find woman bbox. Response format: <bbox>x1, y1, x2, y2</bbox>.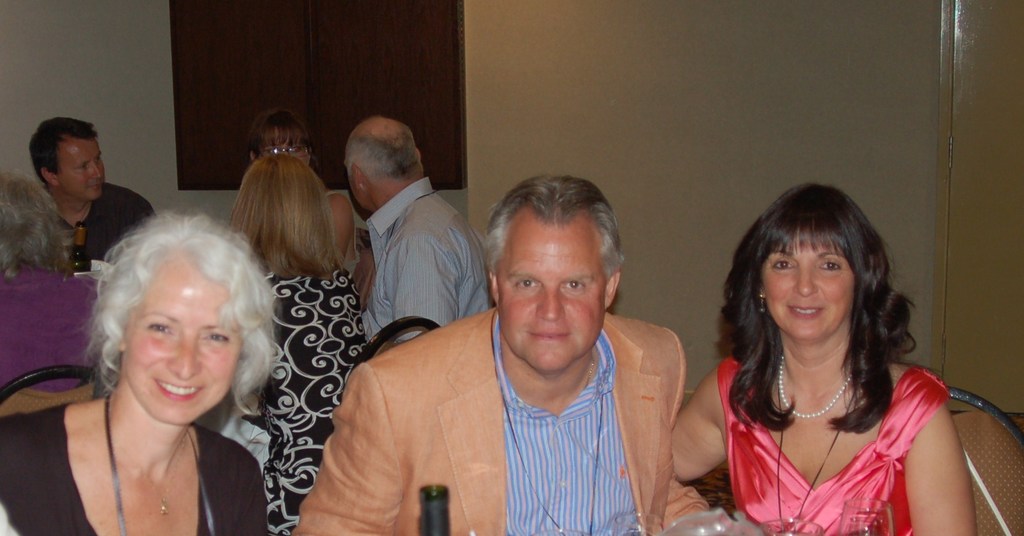
<bbox>226, 154, 366, 535</bbox>.
